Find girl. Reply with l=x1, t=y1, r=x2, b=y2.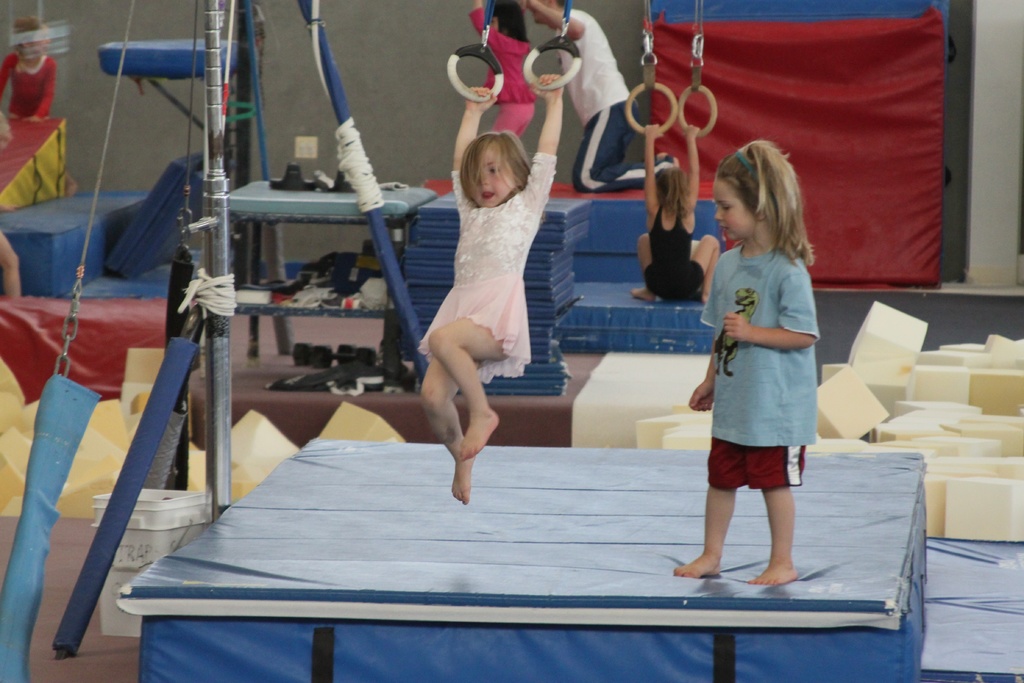
l=675, t=142, r=817, b=587.
